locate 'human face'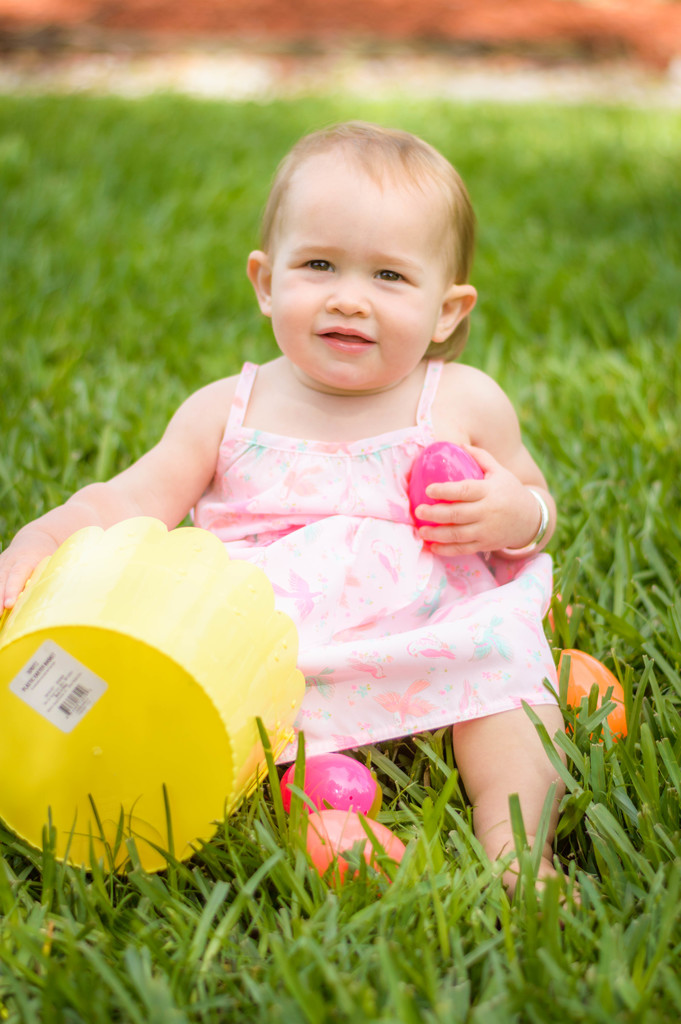
<box>265,180,441,392</box>
